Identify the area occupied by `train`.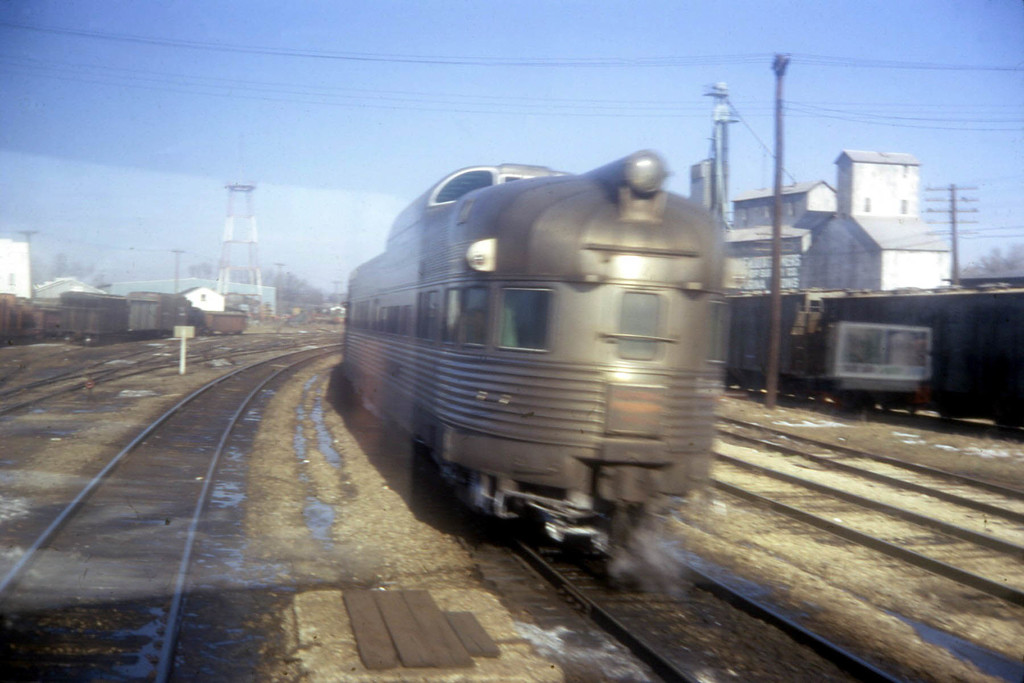
Area: bbox=(339, 145, 728, 559).
